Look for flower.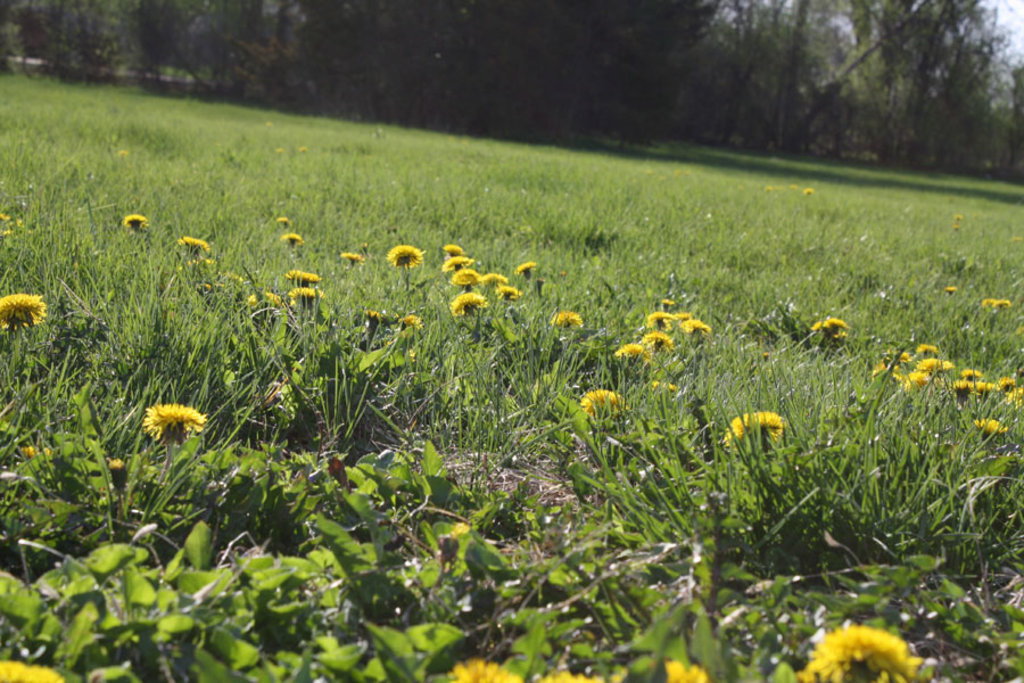
Found: (296, 146, 306, 150).
